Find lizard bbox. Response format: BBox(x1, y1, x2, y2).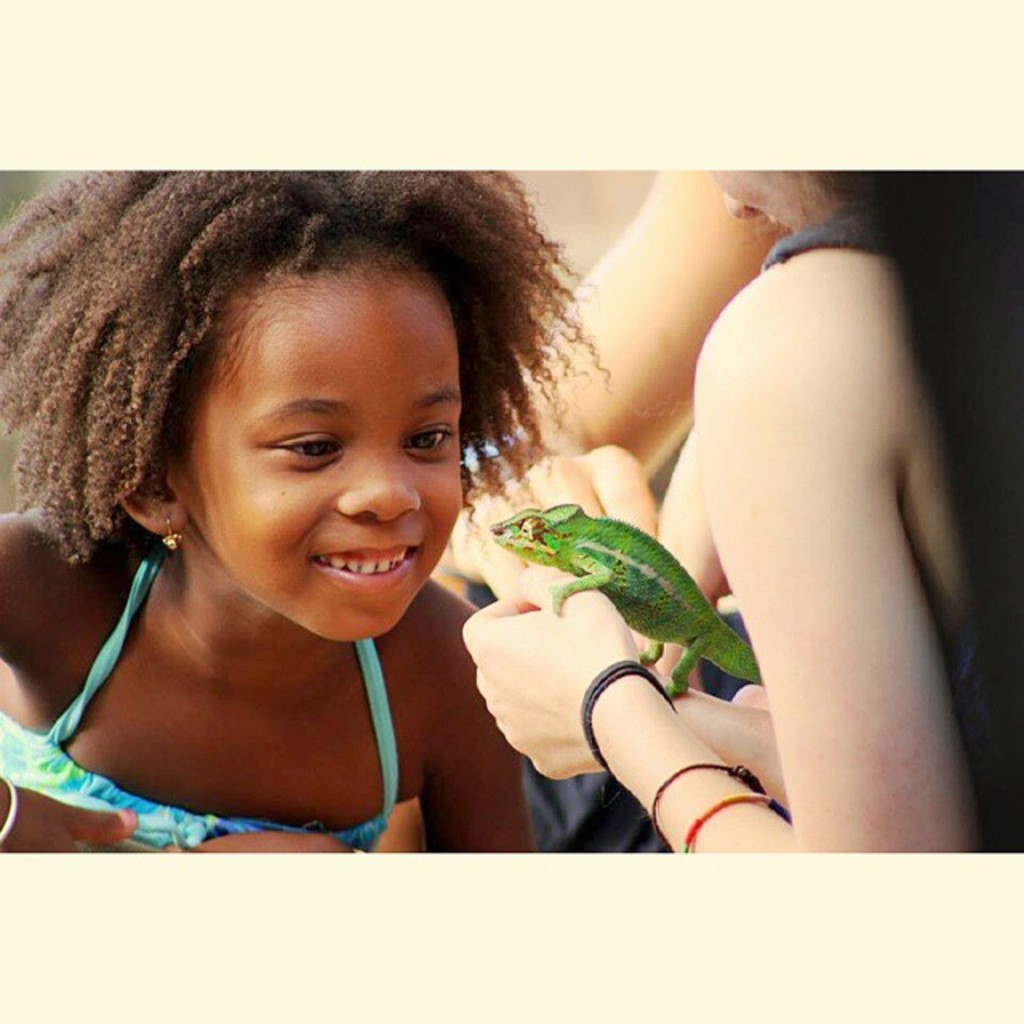
BBox(477, 507, 770, 712).
